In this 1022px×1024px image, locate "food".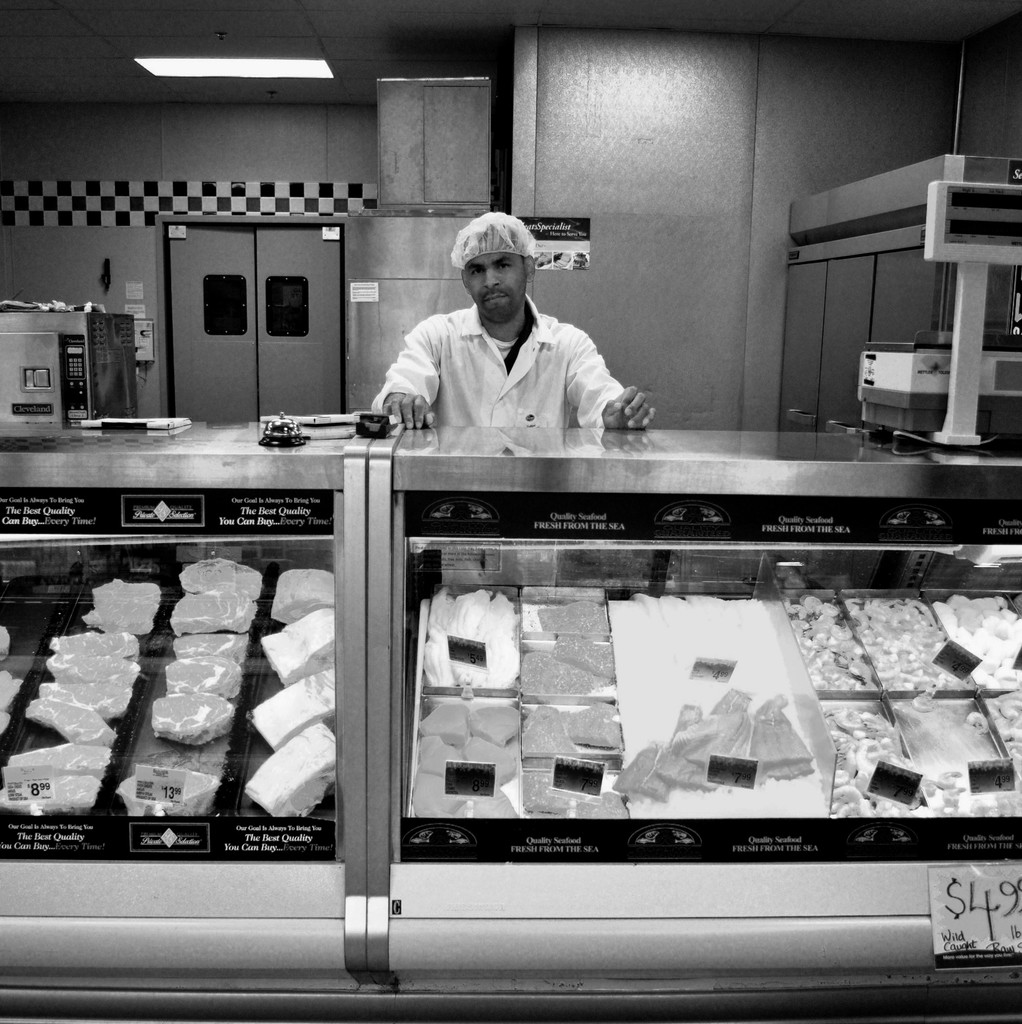
Bounding box: box(38, 679, 131, 721).
